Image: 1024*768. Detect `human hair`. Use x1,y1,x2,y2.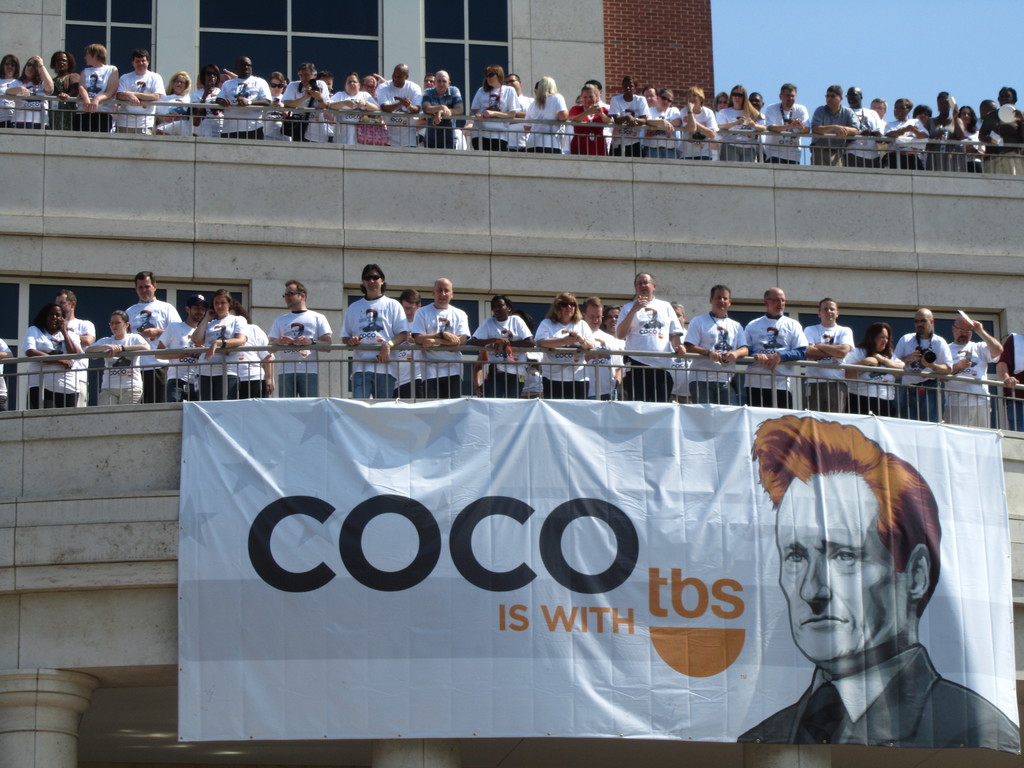
393,93,401,101.
